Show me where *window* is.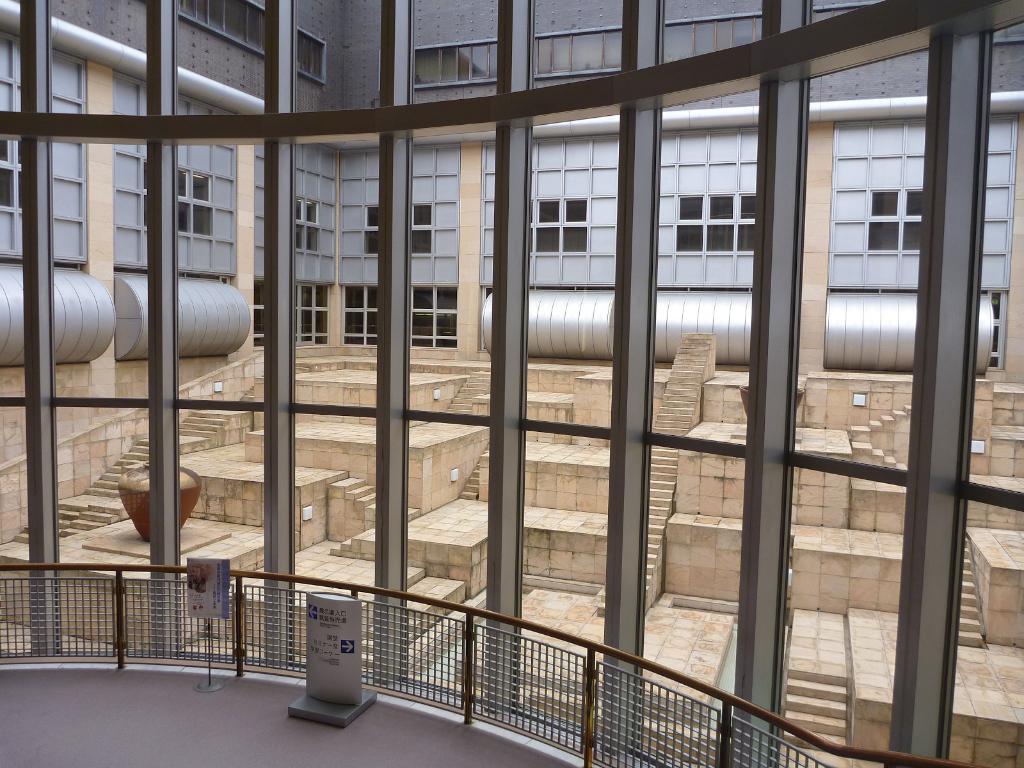
*window* is at crop(411, 202, 432, 254).
